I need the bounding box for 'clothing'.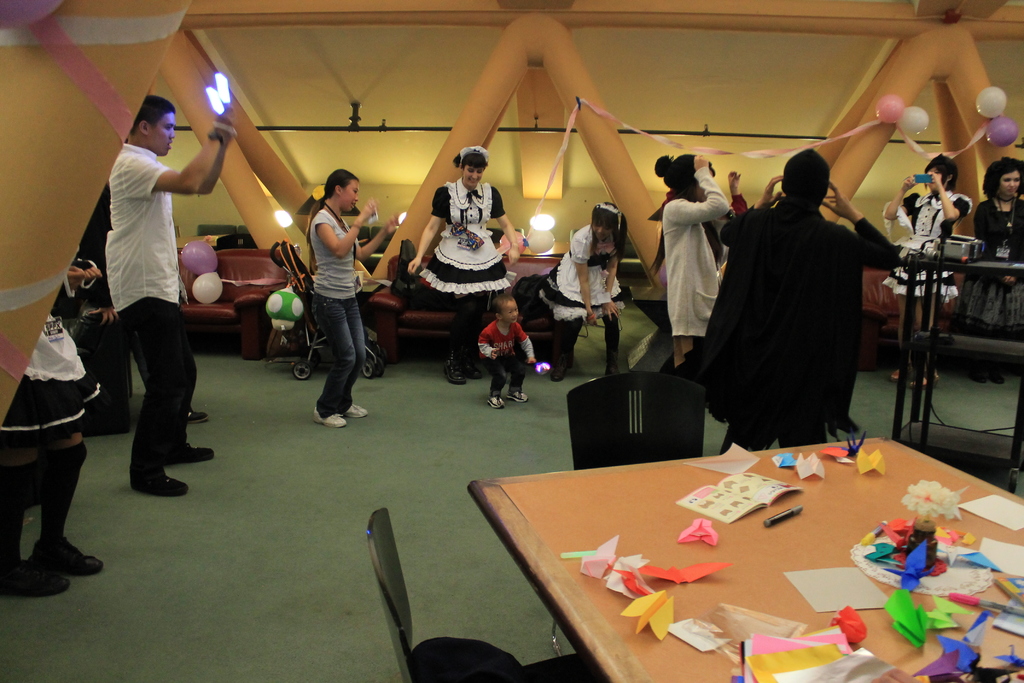
Here it is: 547/214/619/339.
